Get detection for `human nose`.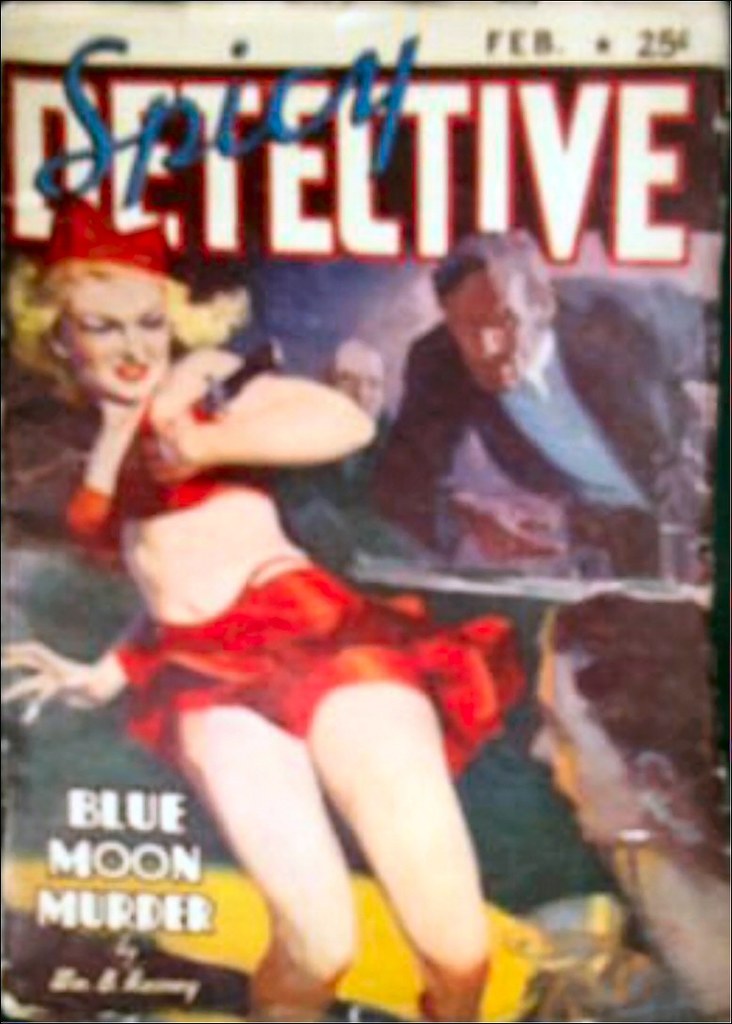
Detection: box=[529, 727, 561, 759].
